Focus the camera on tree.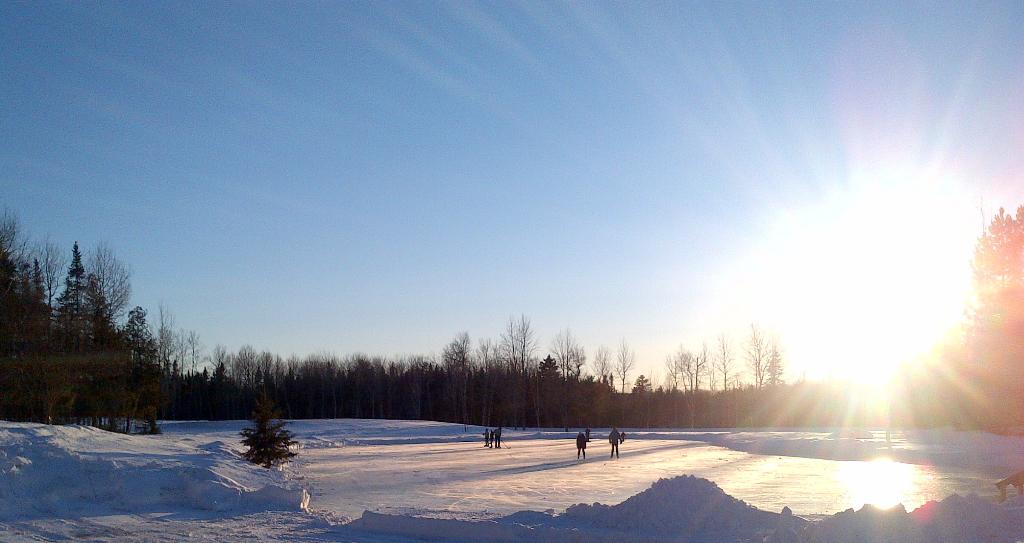
Focus region: select_region(749, 316, 781, 428).
